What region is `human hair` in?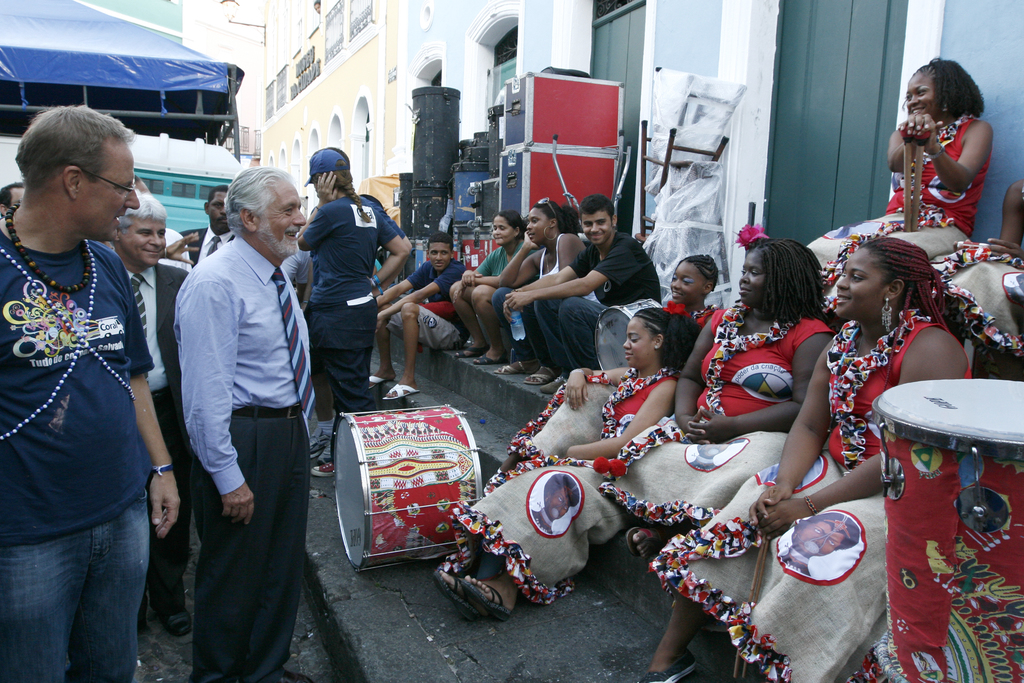
BBox(580, 192, 616, 226).
